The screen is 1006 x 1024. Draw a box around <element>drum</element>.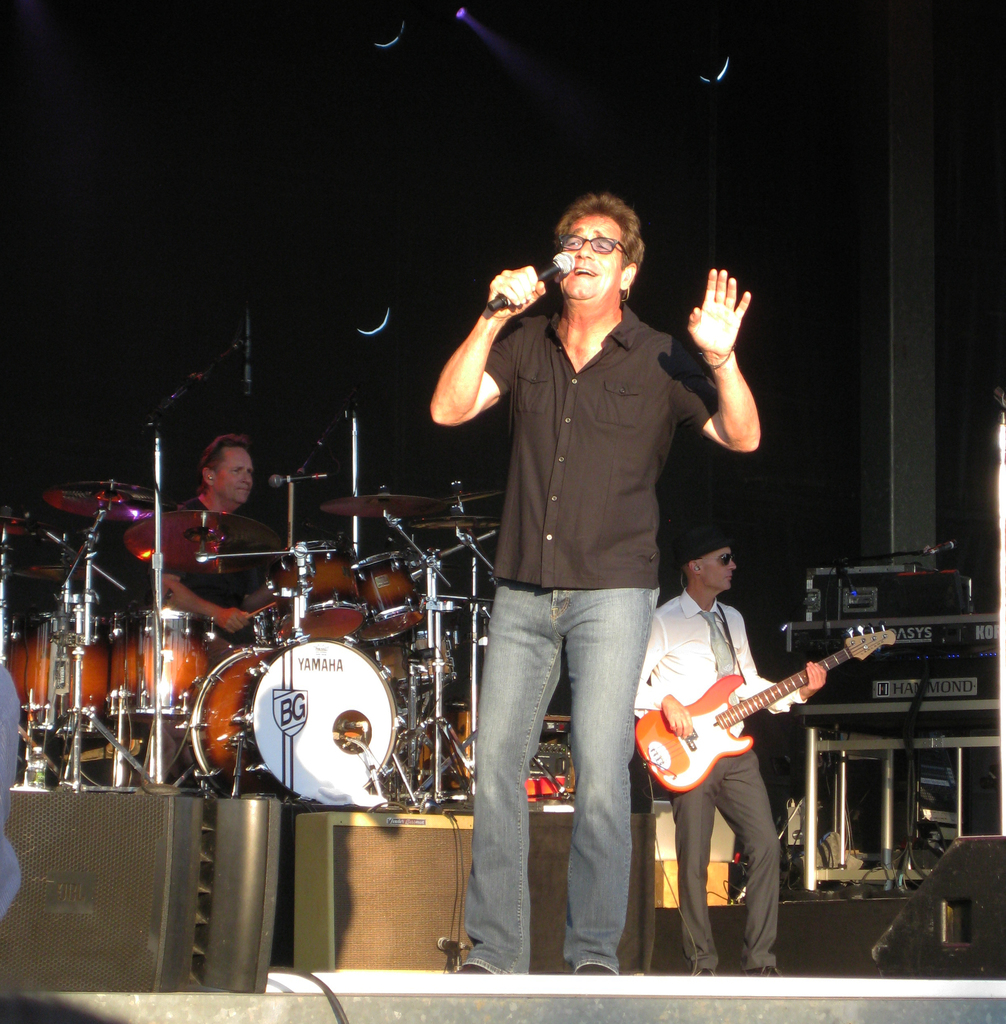
3:612:113:731.
